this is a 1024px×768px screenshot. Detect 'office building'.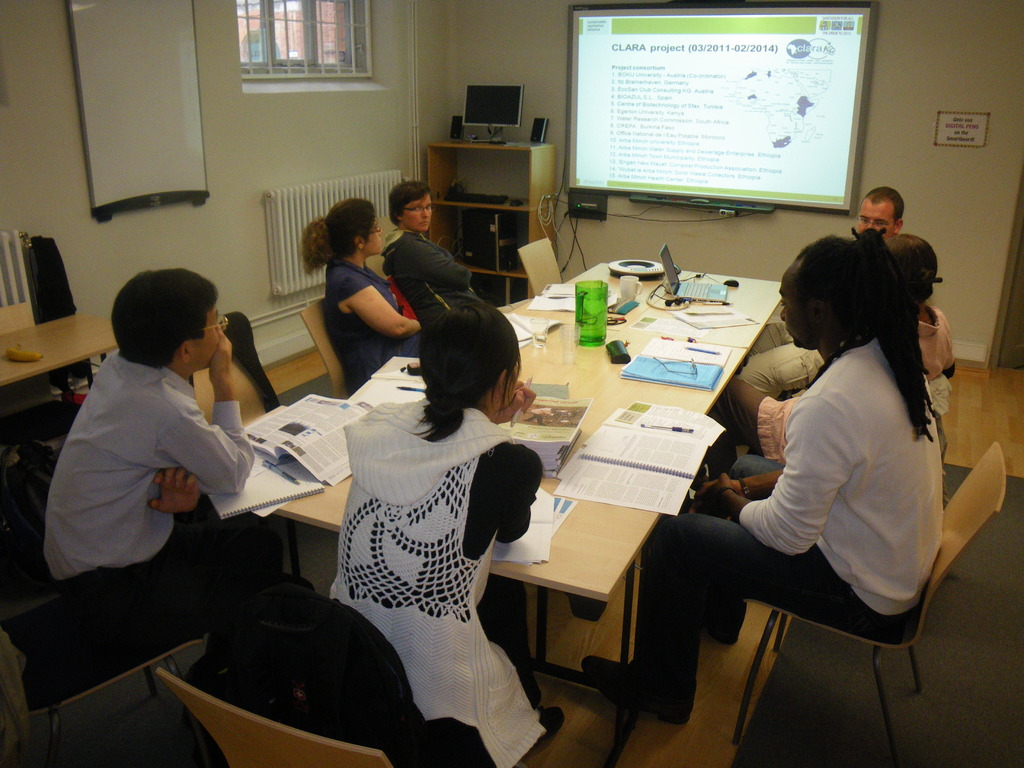
bbox(55, 0, 975, 759).
